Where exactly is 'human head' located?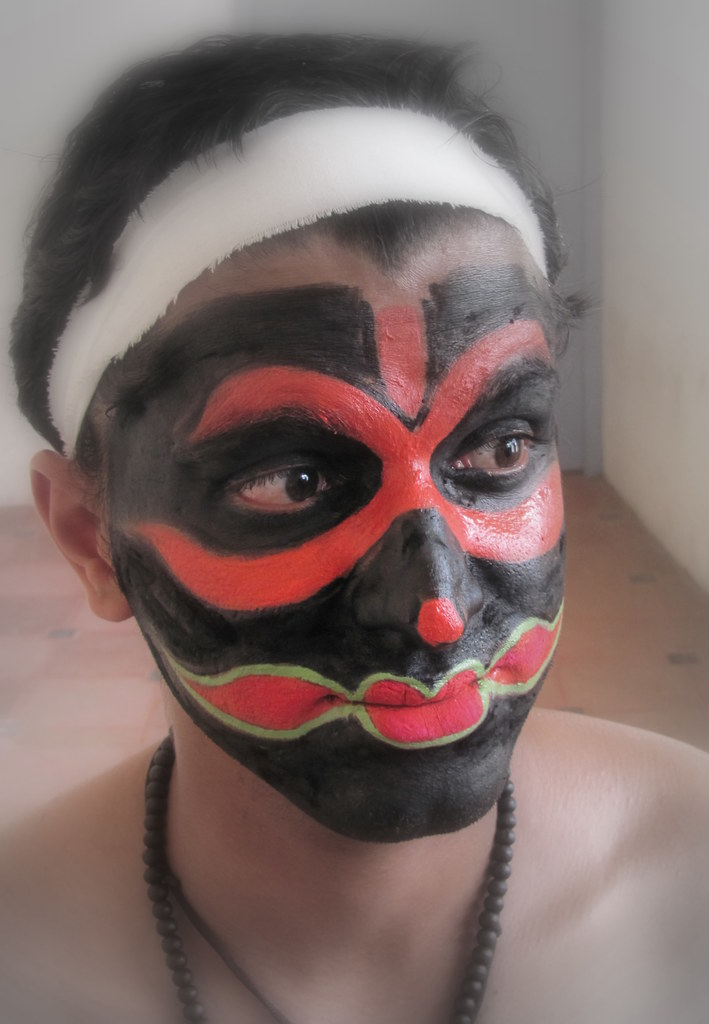
Its bounding box is region(0, 18, 597, 857).
